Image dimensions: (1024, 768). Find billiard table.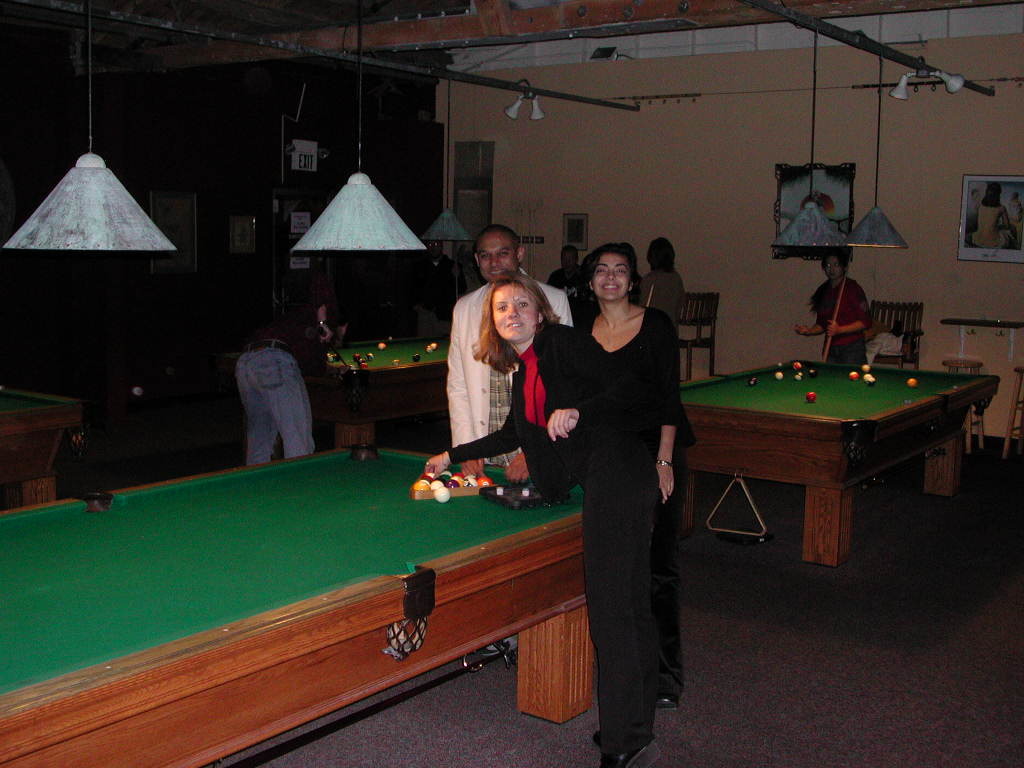
select_region(203, 331, 455, 448).
